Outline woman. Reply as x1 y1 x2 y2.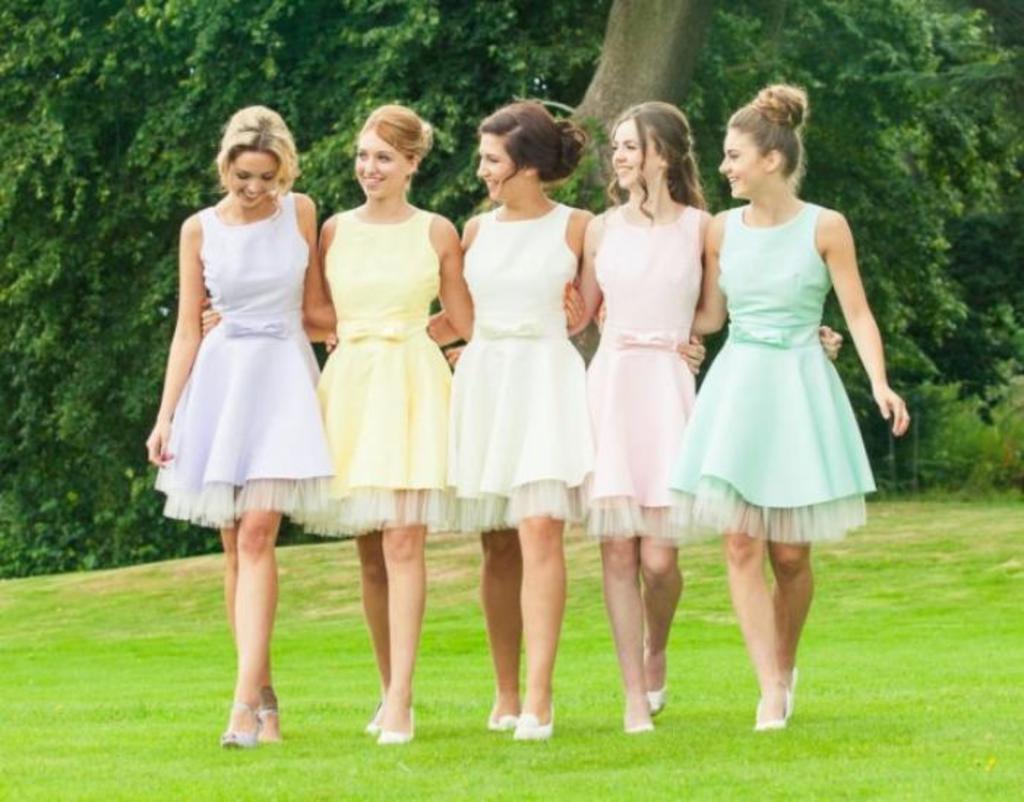
446 98 846 736.
